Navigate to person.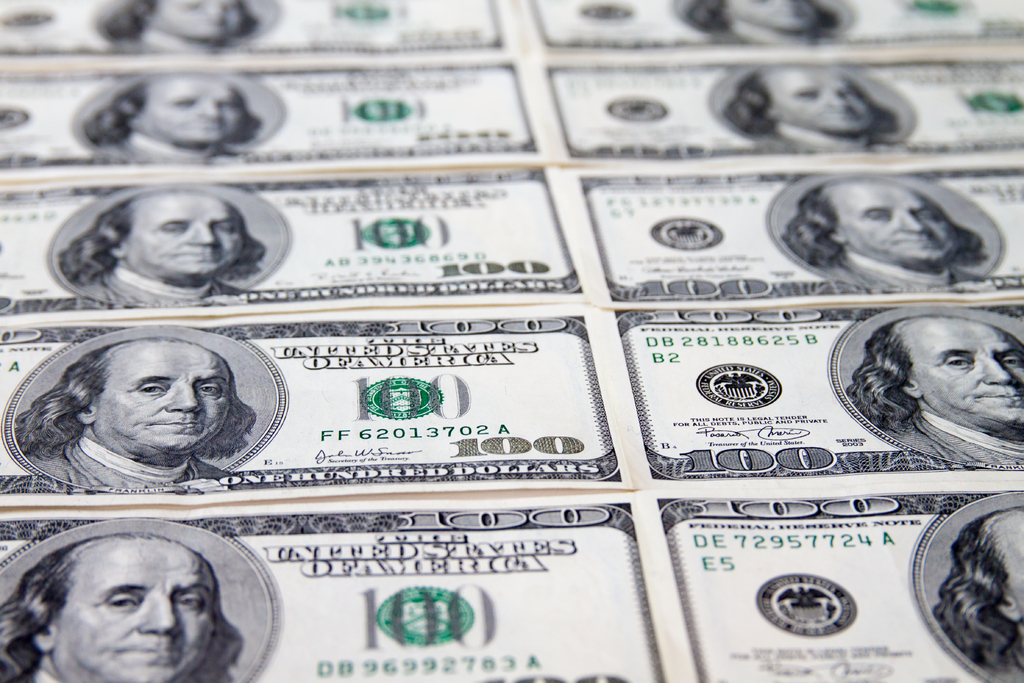
Navigation target: select_region(926, 508, 1023, 682).
